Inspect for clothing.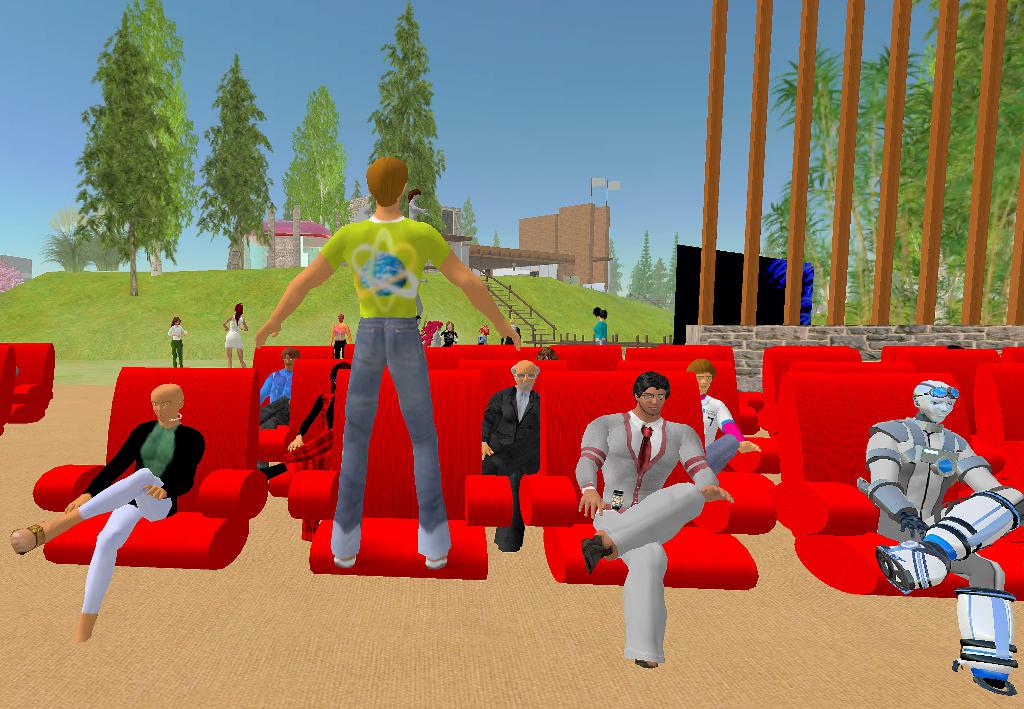
Inspection: (left=222, top=315, right=245, bottom=346).
